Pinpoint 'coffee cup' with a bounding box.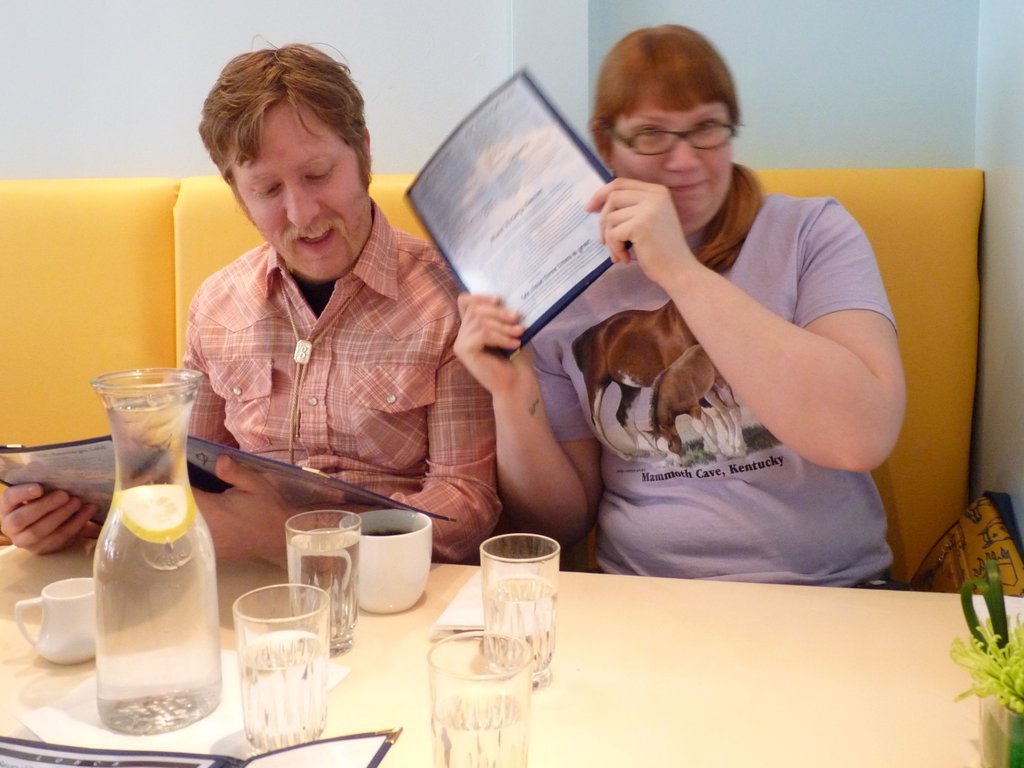
(333, 508, 436, 620).
